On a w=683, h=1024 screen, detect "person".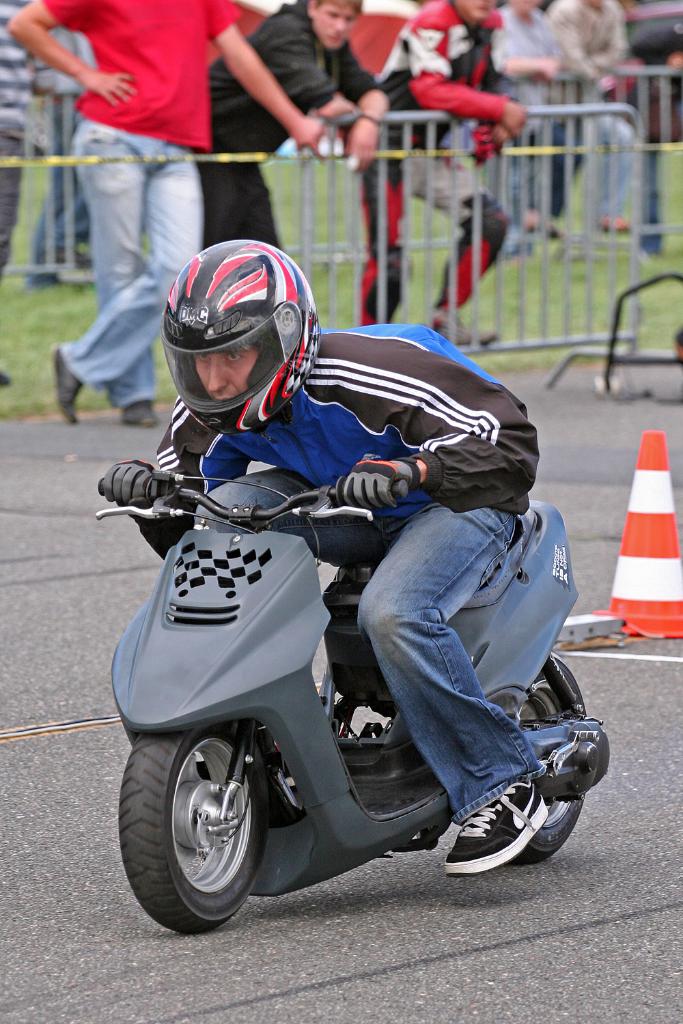
x1=7 y1=0 x2=331 y2=425.
